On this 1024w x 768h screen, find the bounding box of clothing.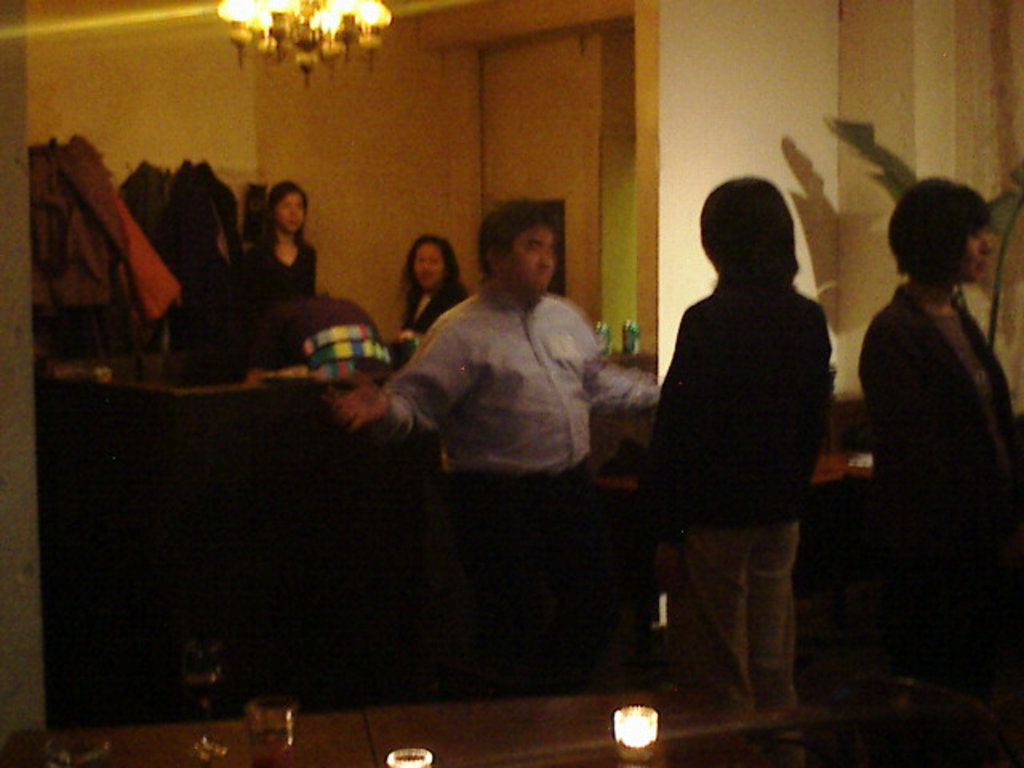
Bounding box: locate(254, 227, 323, 320).
